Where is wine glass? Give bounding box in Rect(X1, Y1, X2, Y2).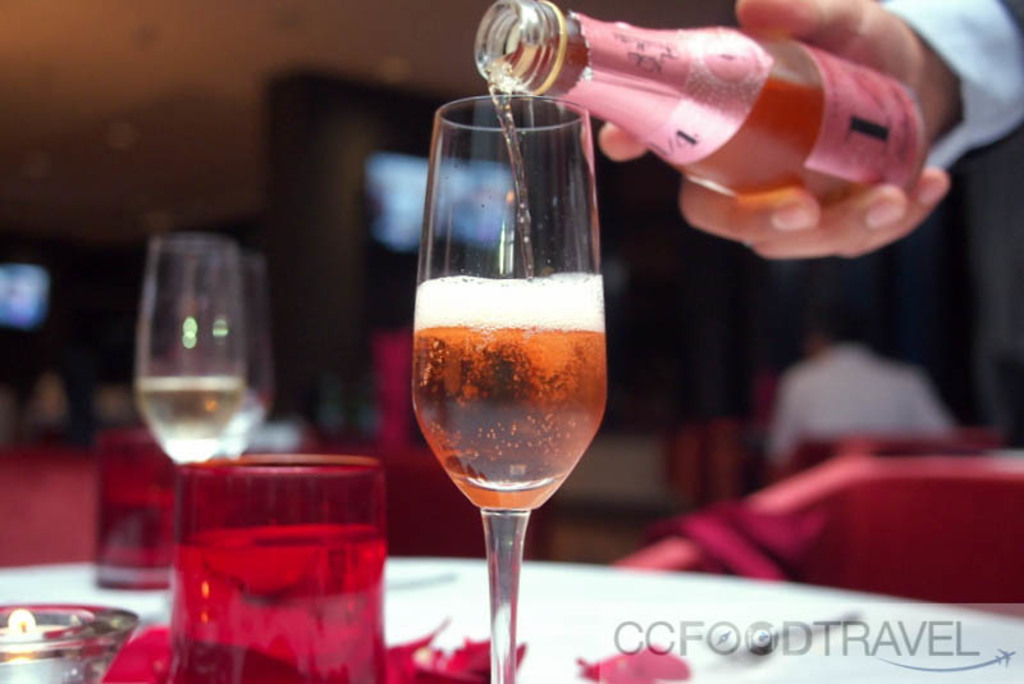
Rect(169, 451, 393, 683).
